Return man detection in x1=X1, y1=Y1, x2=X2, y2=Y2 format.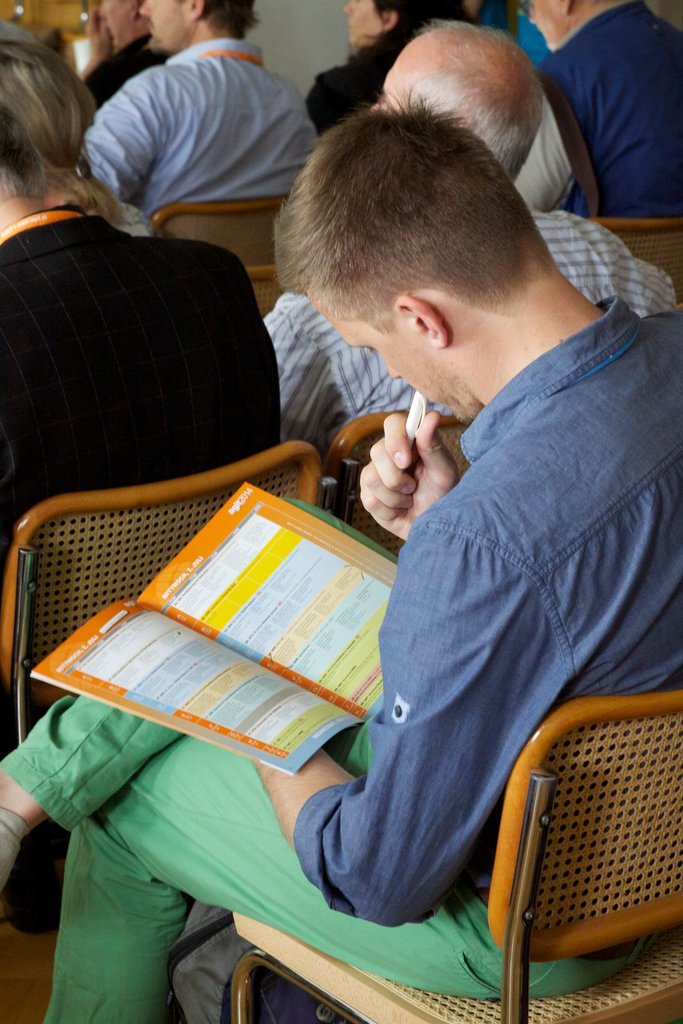
x1=0, y1=16, x2=288, y2=583.
